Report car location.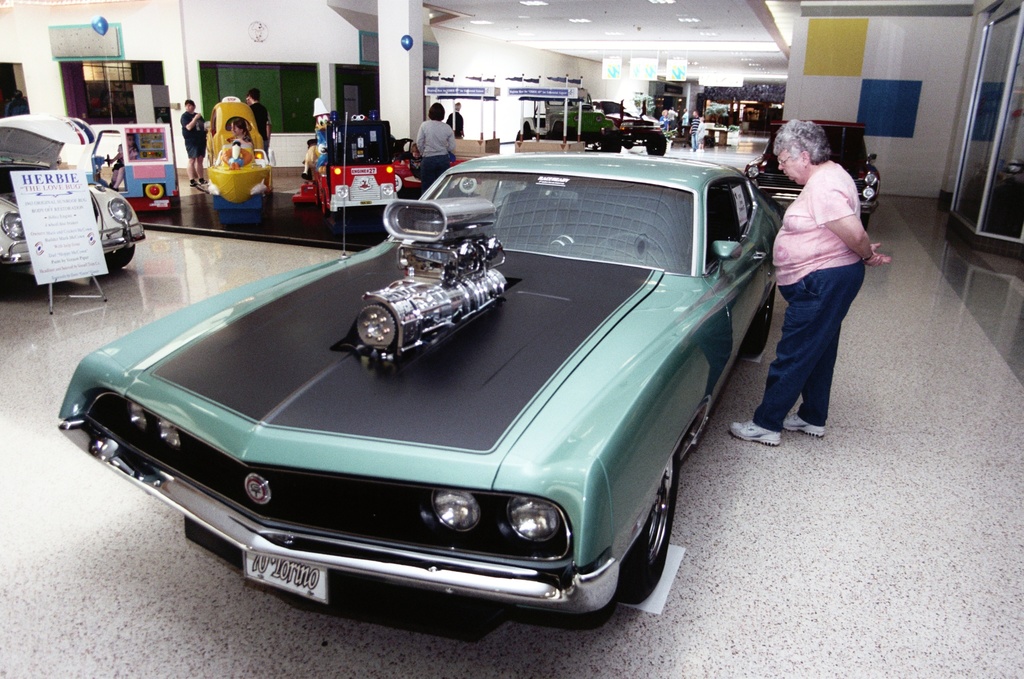
Report: select_region(528, 97, 668, 161).
